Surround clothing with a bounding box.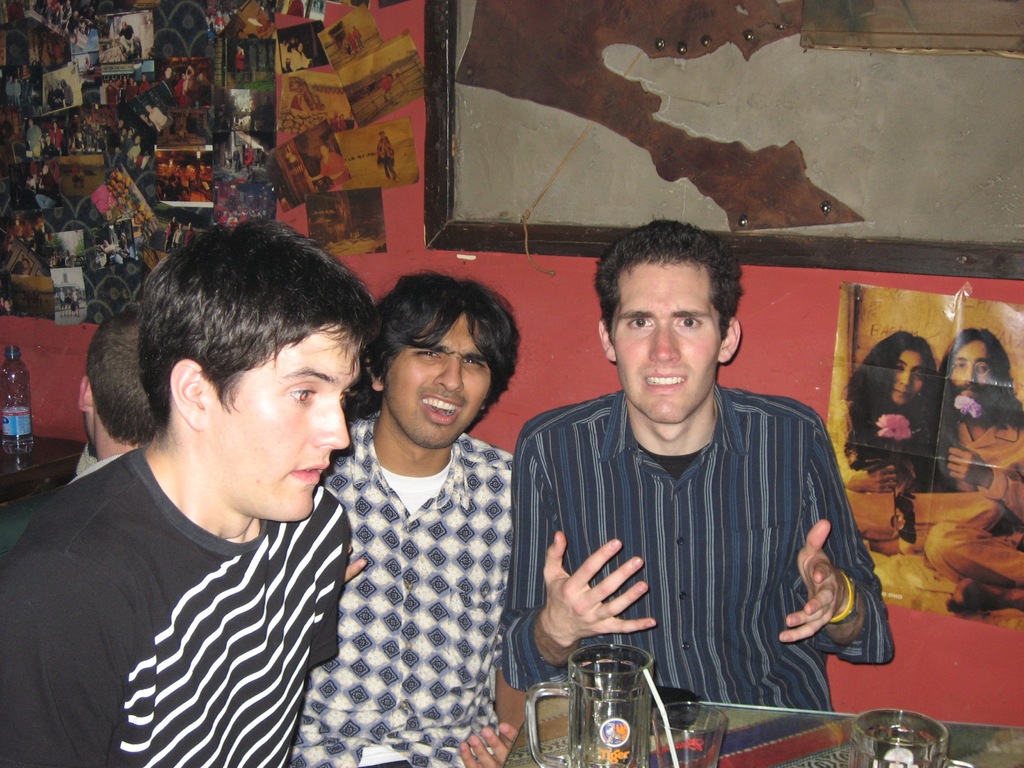
bbox=(5, 81, 13, 104).
